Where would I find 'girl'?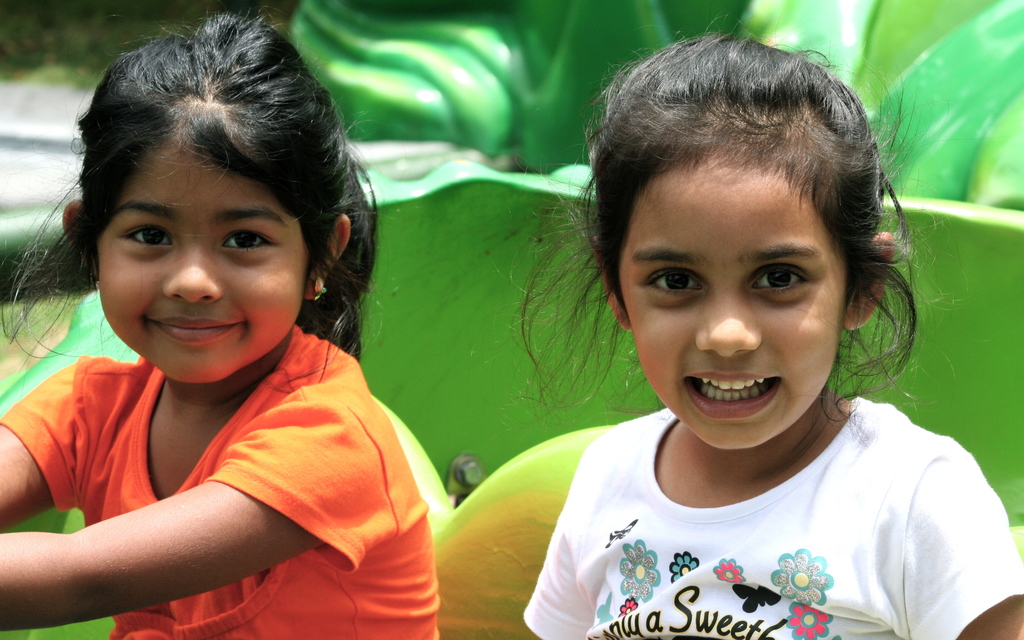
At {"x1": 524, "y1": 21, "x2": 1023, "y2": 639}.
